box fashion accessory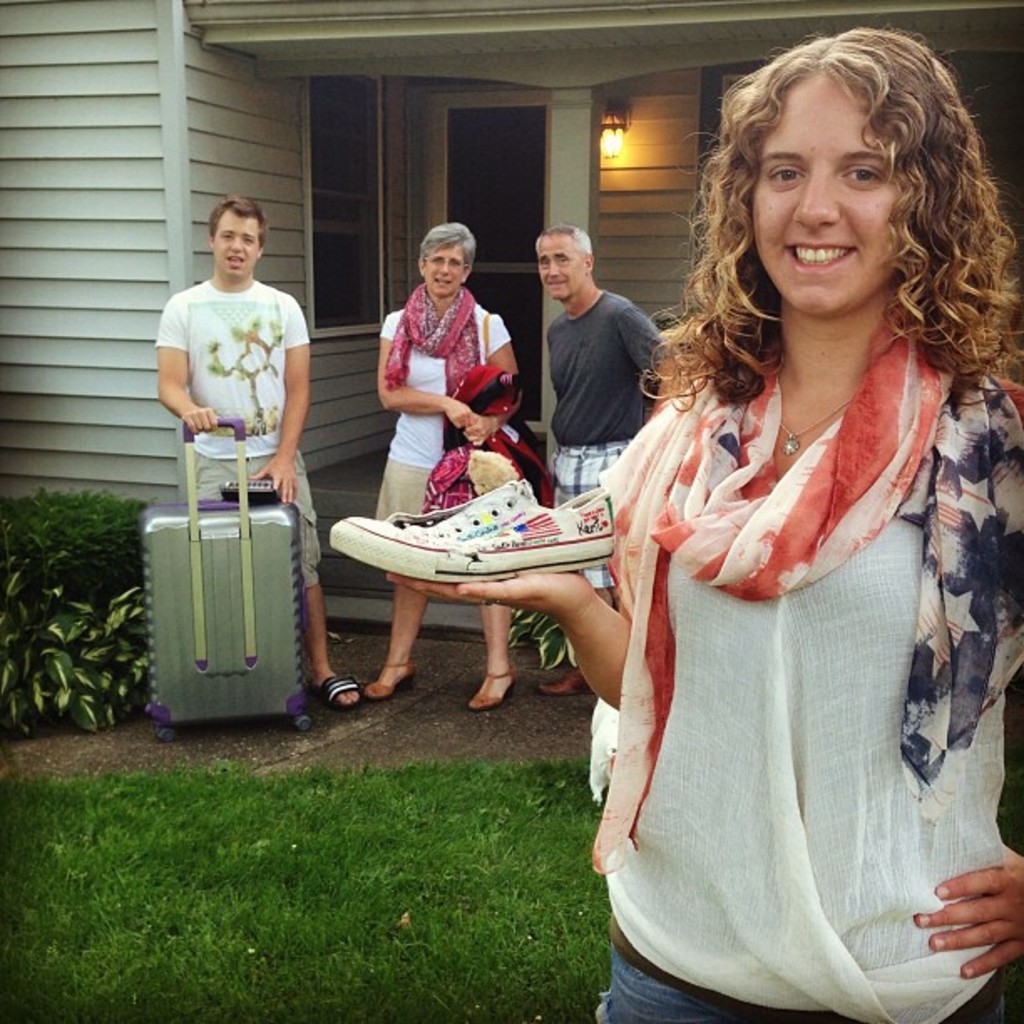
[x1=599, y1=298, x2=959, y2=880]
